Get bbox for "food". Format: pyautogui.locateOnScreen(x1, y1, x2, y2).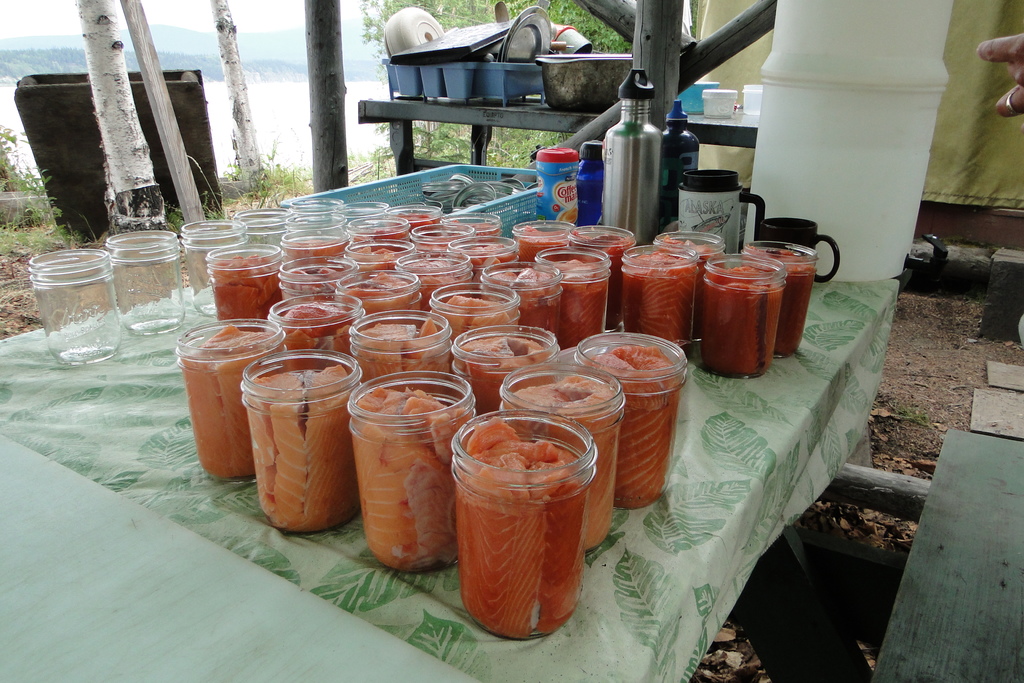
pyautogui.locateOnScreen(748, 248, 819, 359).
